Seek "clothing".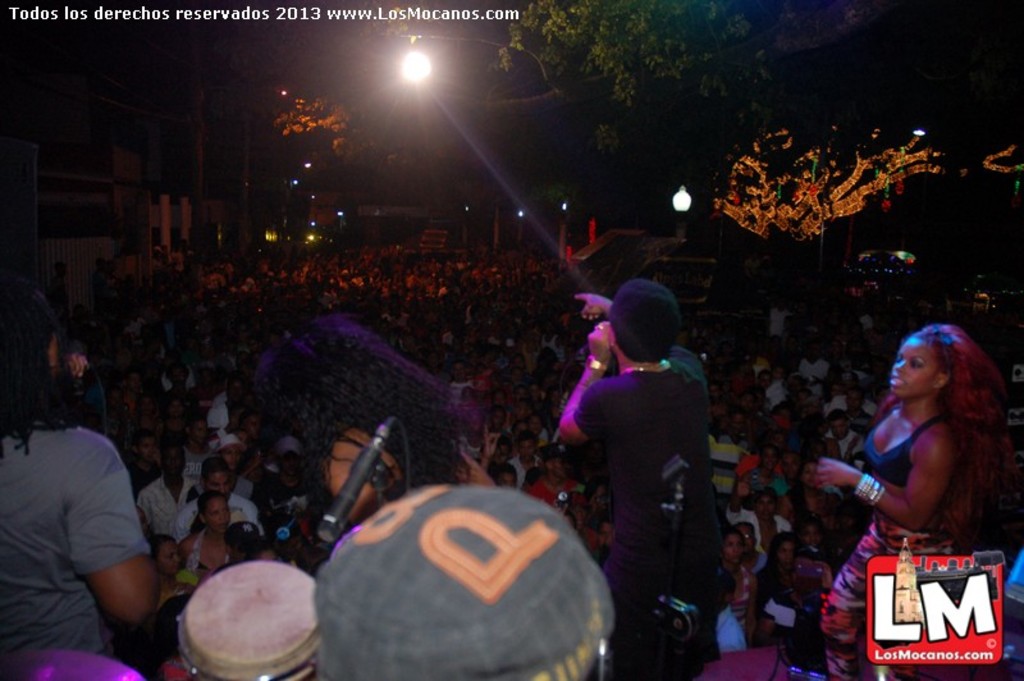
rect(0, 422, 150, 657).
